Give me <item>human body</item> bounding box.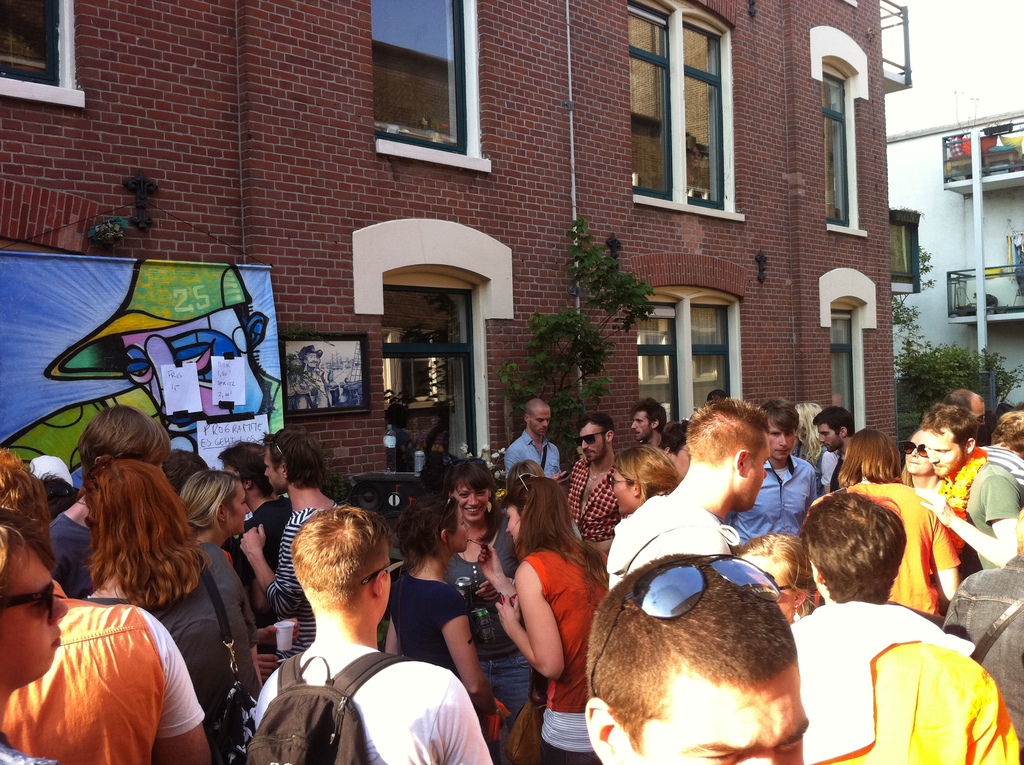
x1=916, y1=391, x2=1023, y2=580.
